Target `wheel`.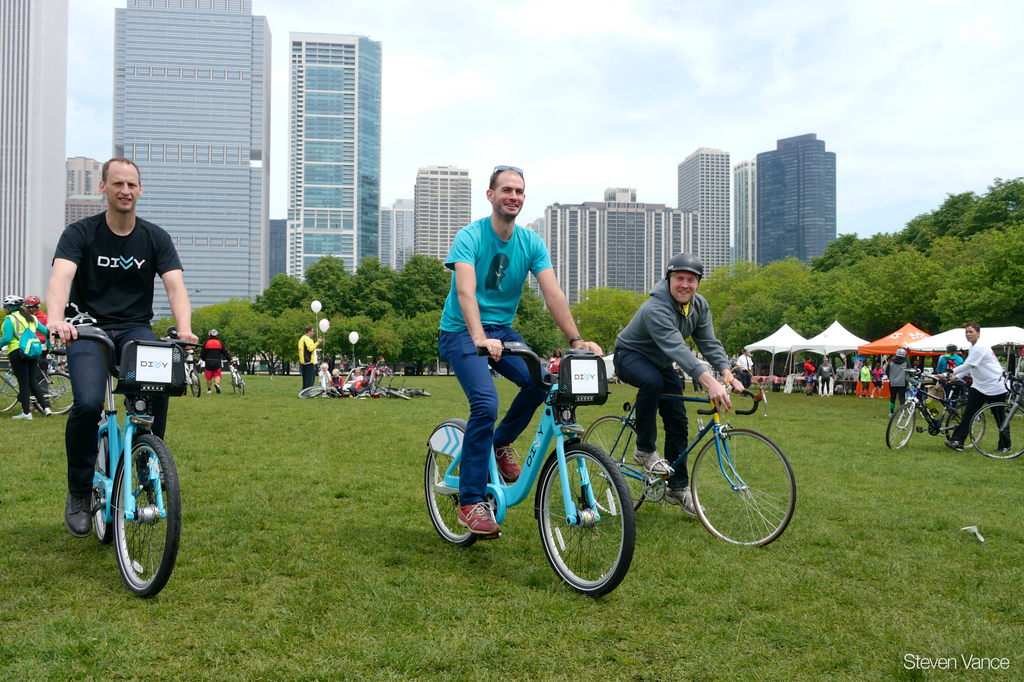
Target region: region(295, 384, 328, 398).
